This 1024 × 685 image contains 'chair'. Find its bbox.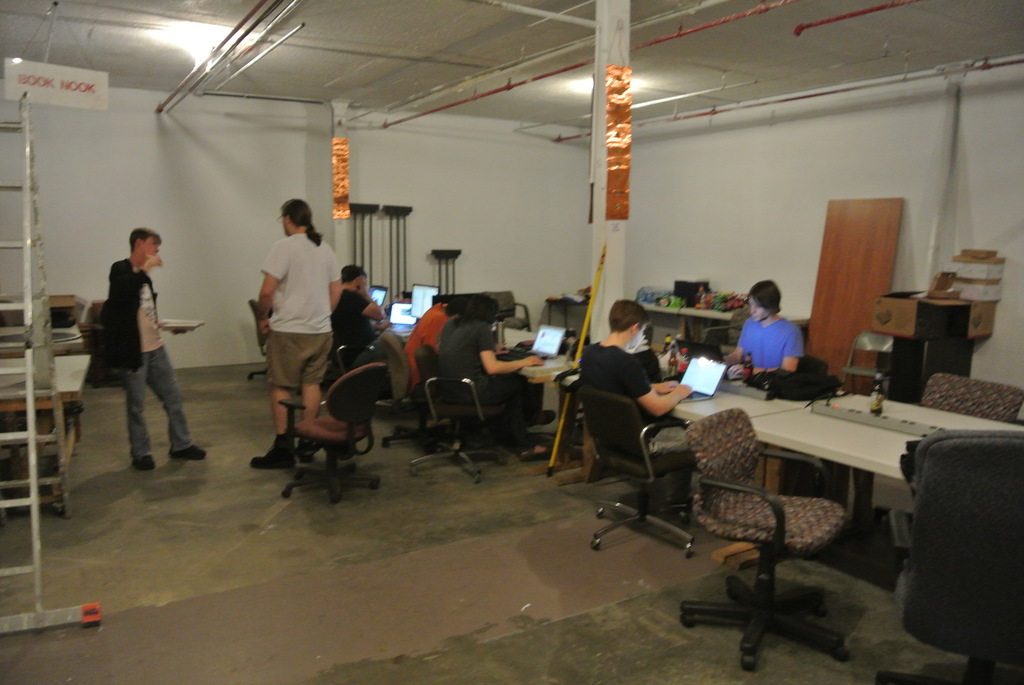
<region>409, 355, 511, 485</region>.
